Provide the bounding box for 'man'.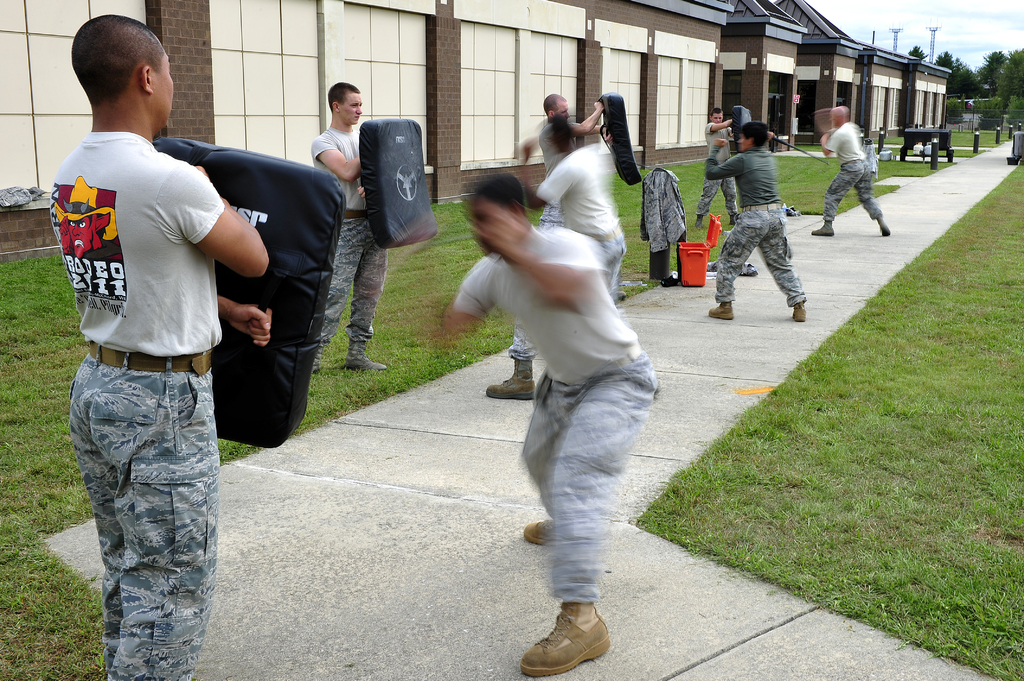
x1=479, y1=120, x2=630, y2=406.
